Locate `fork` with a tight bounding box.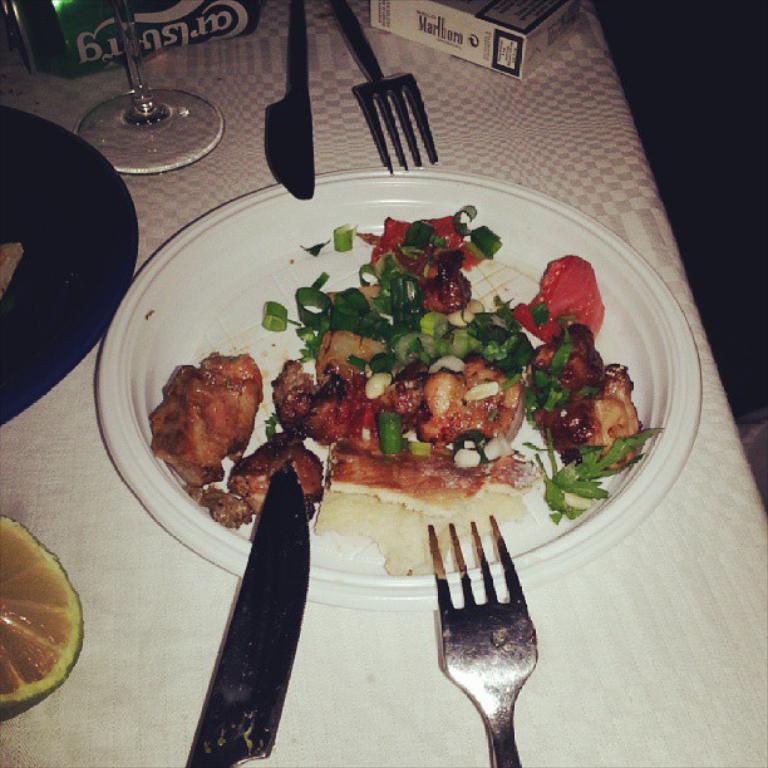
BBox(428, 513, 538, 767).
